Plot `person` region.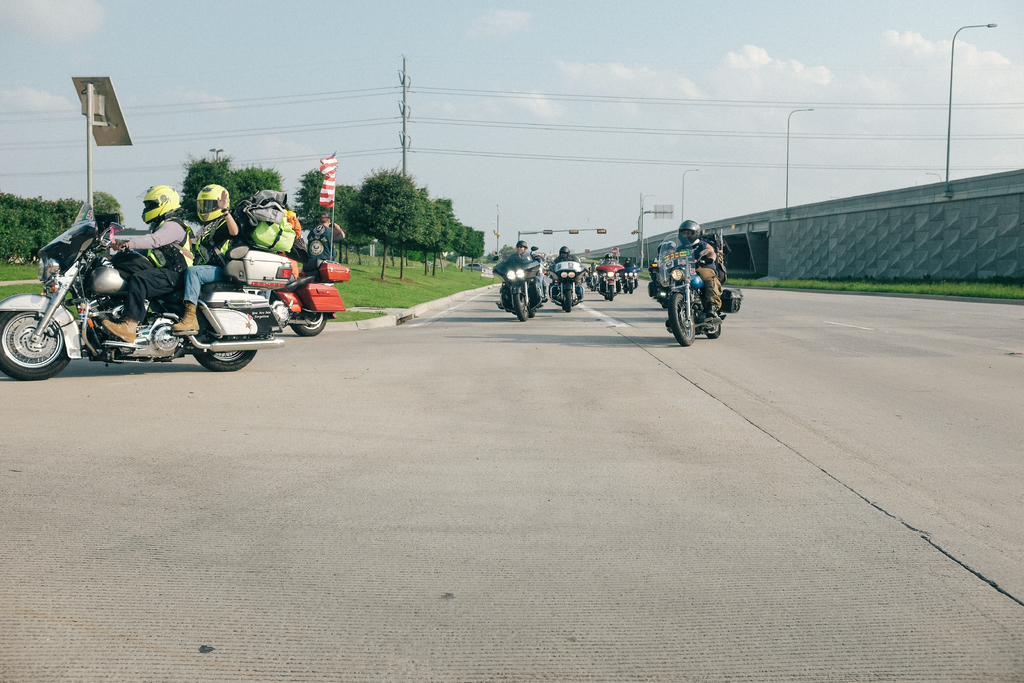
Plotted at bbox=(99, 184, 196, 345).
